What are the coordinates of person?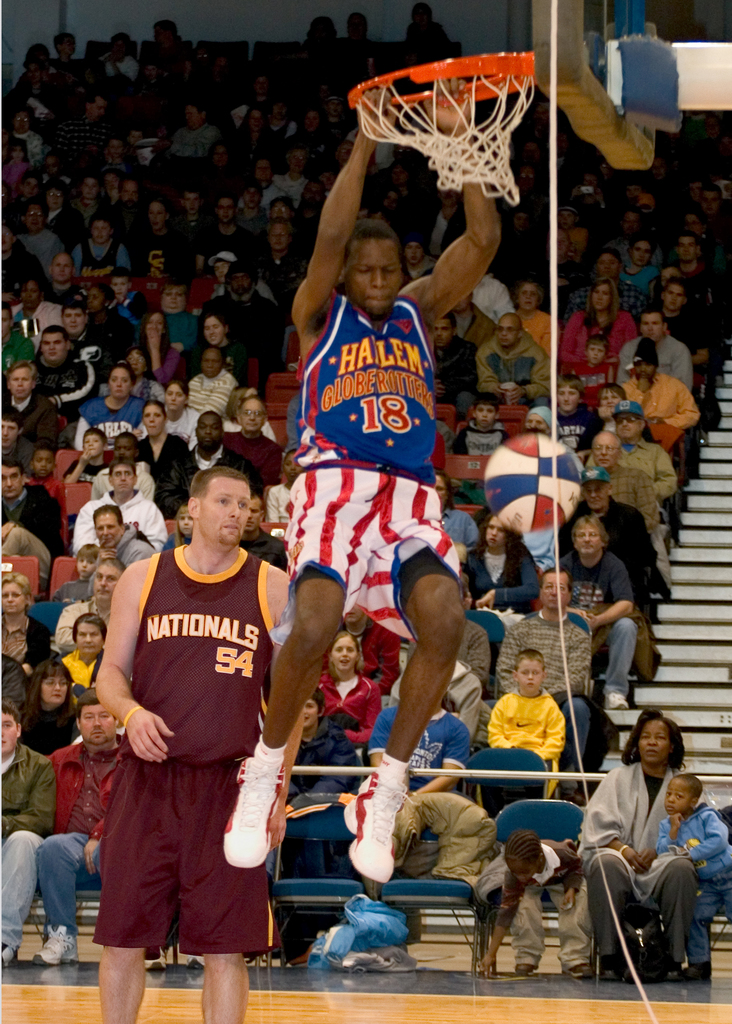
pyautogui.locateOnScreen(569, 461, 656, 599).
